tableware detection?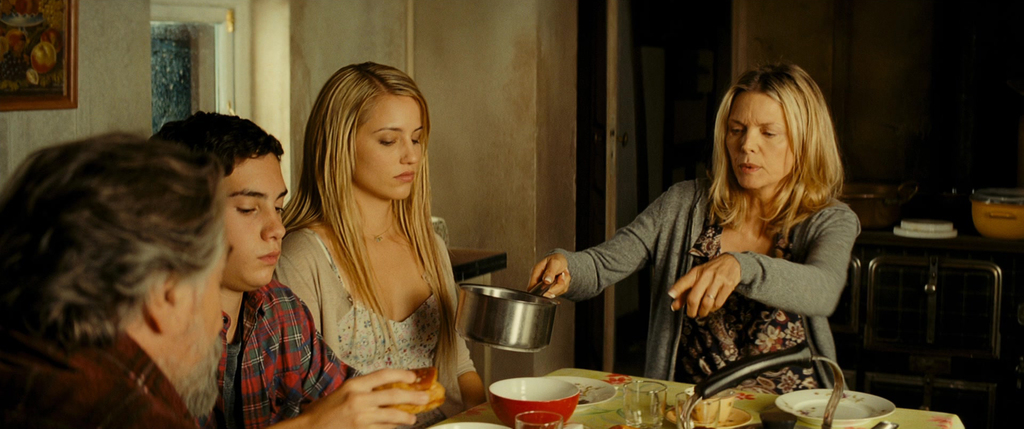
451 277 559 357
